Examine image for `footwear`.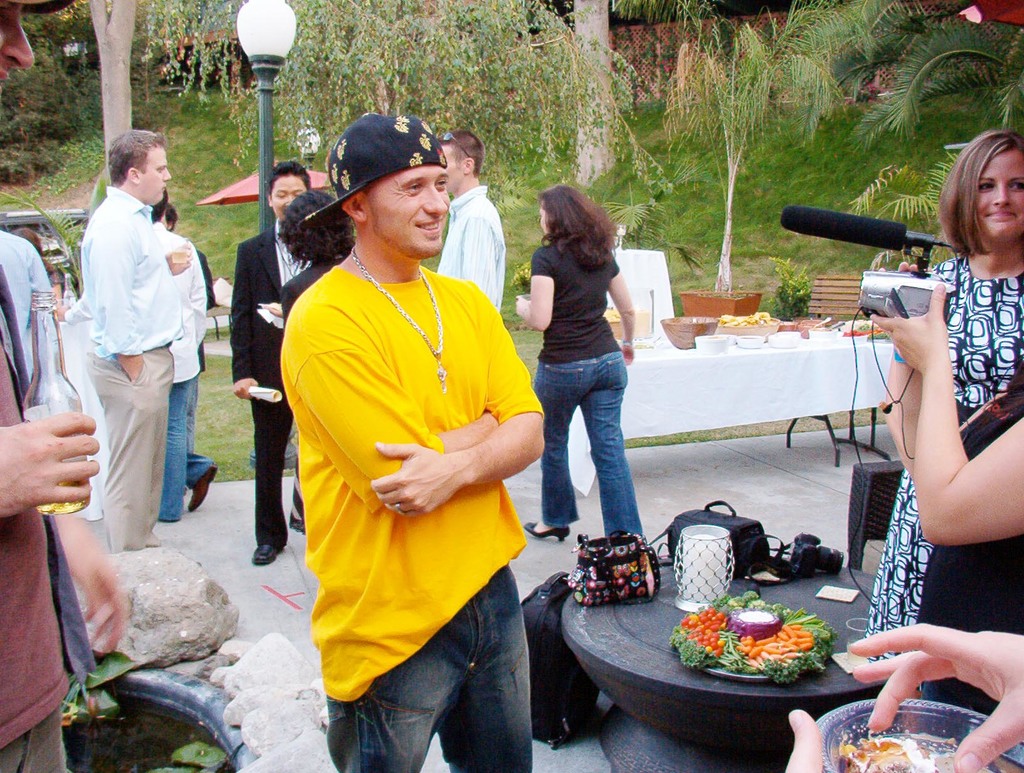
Examination result: box=[516, 514, 563, 538].
